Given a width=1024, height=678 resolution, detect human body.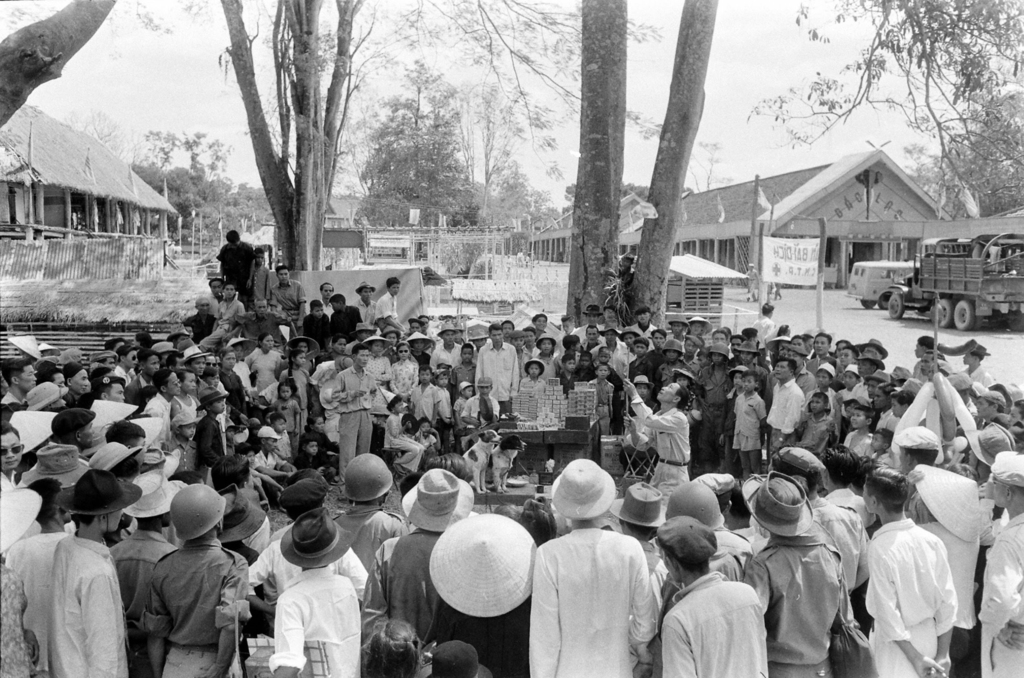
(x1=357, y1=530, x2=444, y2=643).
